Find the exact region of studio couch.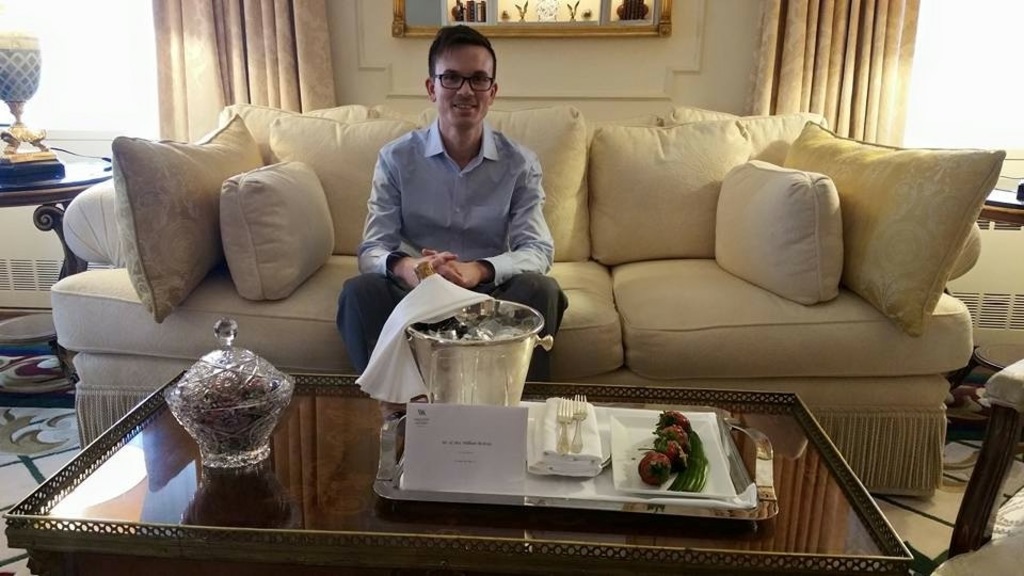
Exact region: 48:103:1011:498.
